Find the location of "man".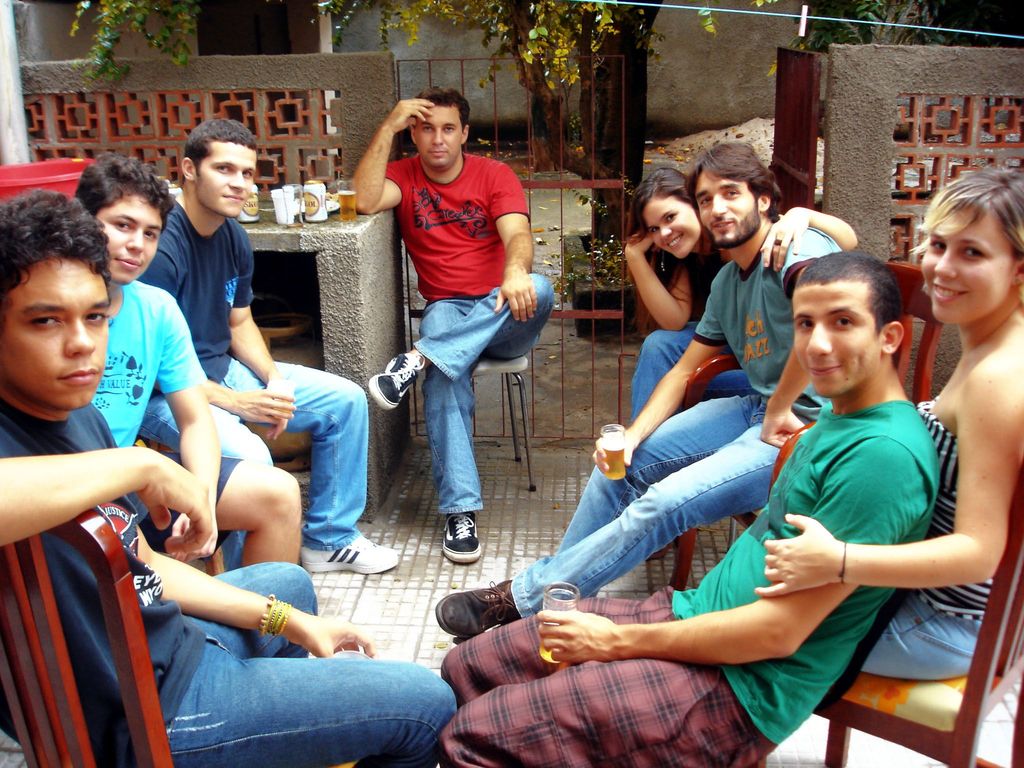
Location: {"x1": 70, "y1": 148, "x2": 304, "y2": 574}.
